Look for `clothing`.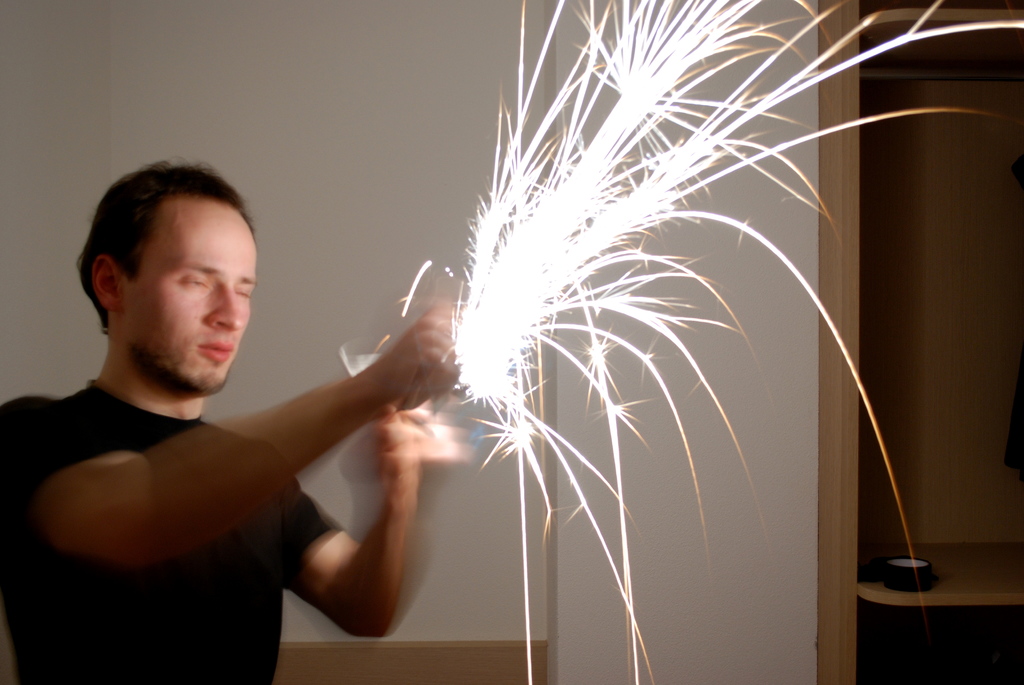
Found: crop(0, 374, 351, 684).
